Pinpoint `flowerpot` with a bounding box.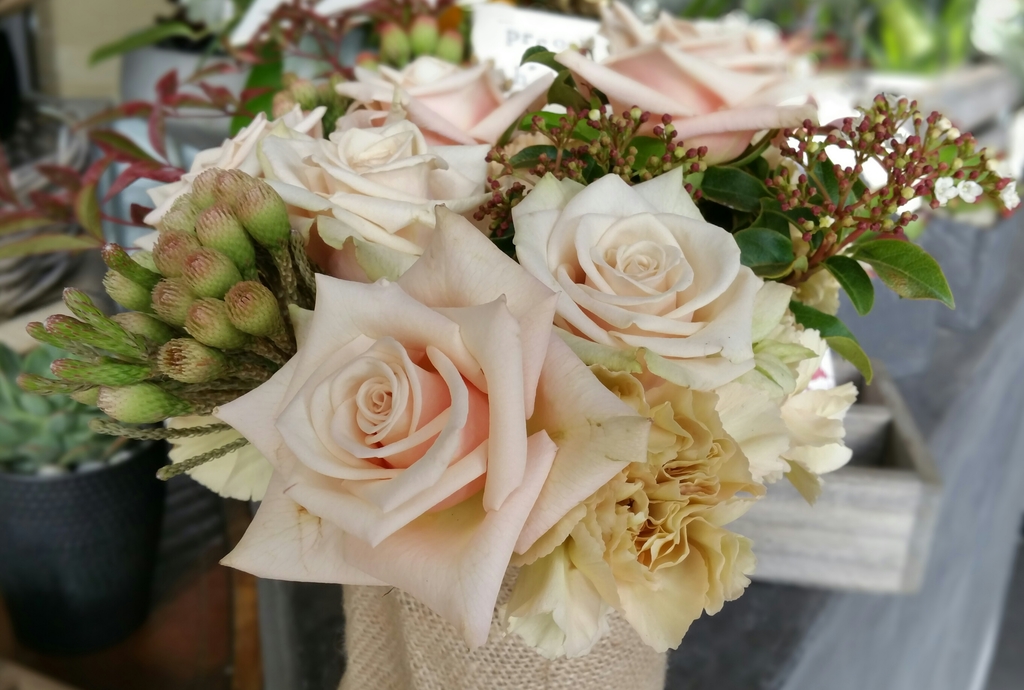
(x1=0, y1=426, x2=163, y2=636).
